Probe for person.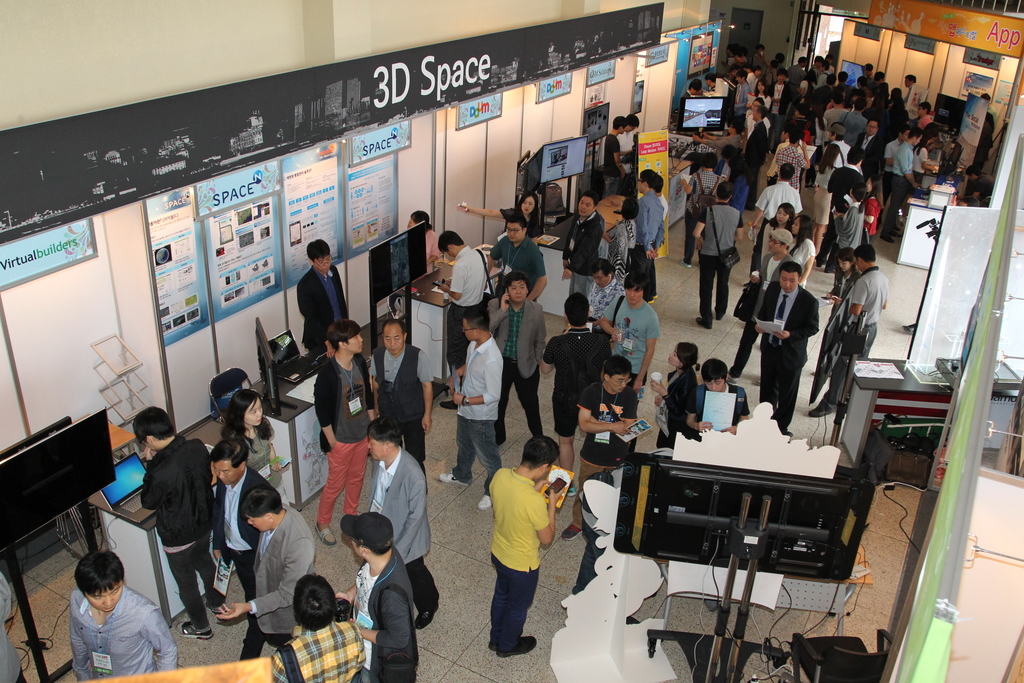
Probe result: 437, 233, 488, 409.
